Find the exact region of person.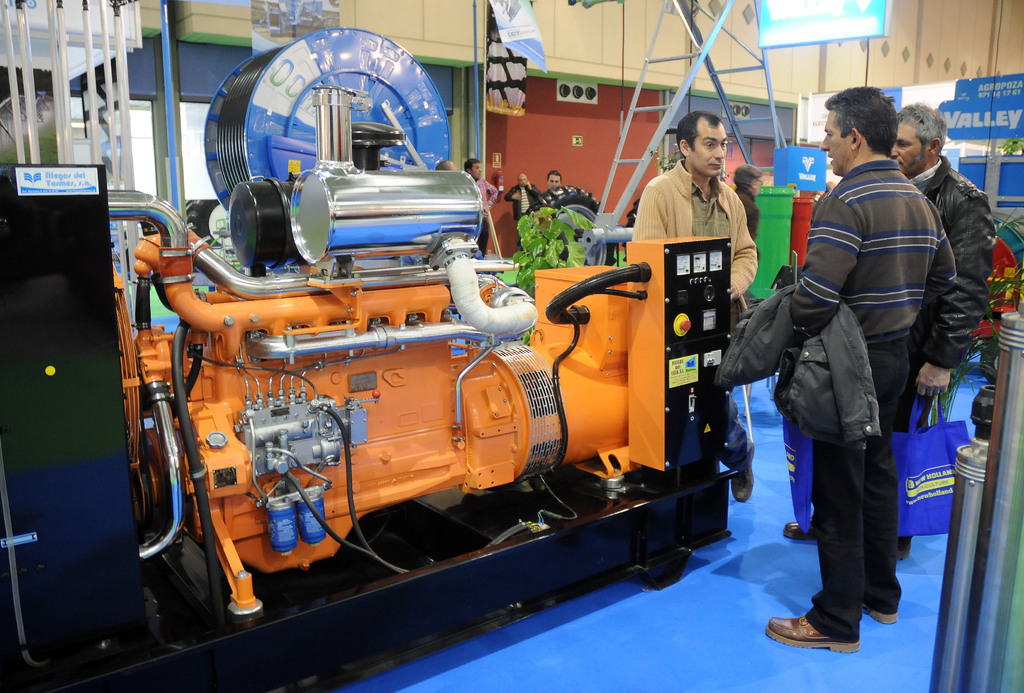
Exact region: [622, 106, 764, 504].
